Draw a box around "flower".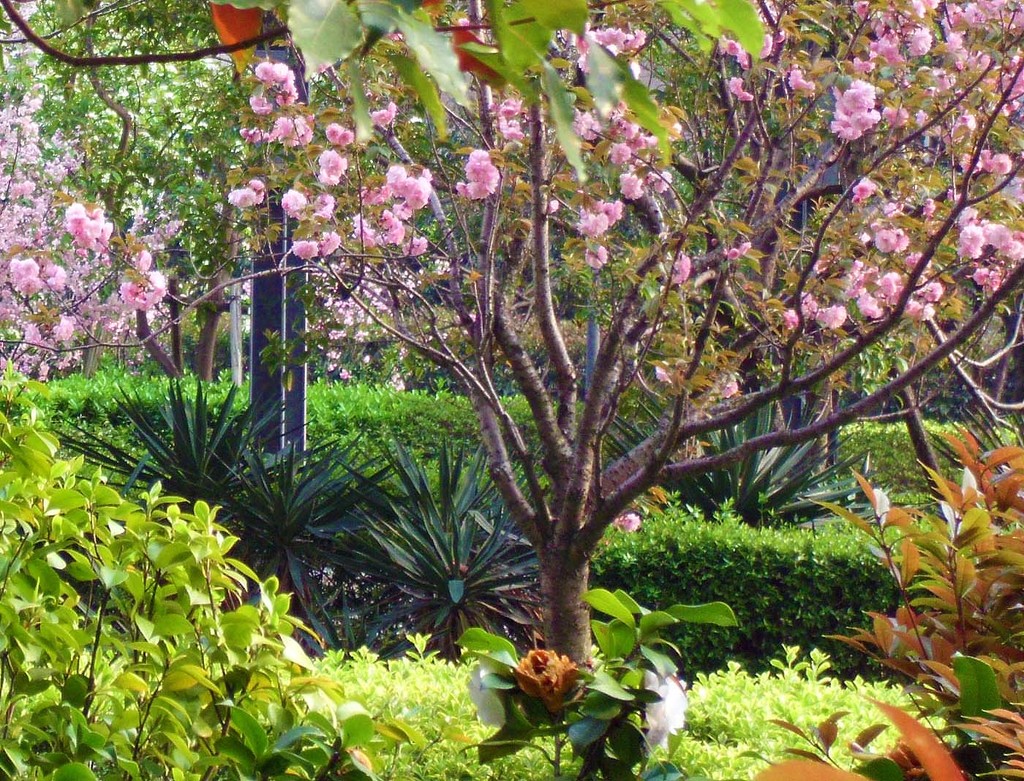
723/34/811/98.
